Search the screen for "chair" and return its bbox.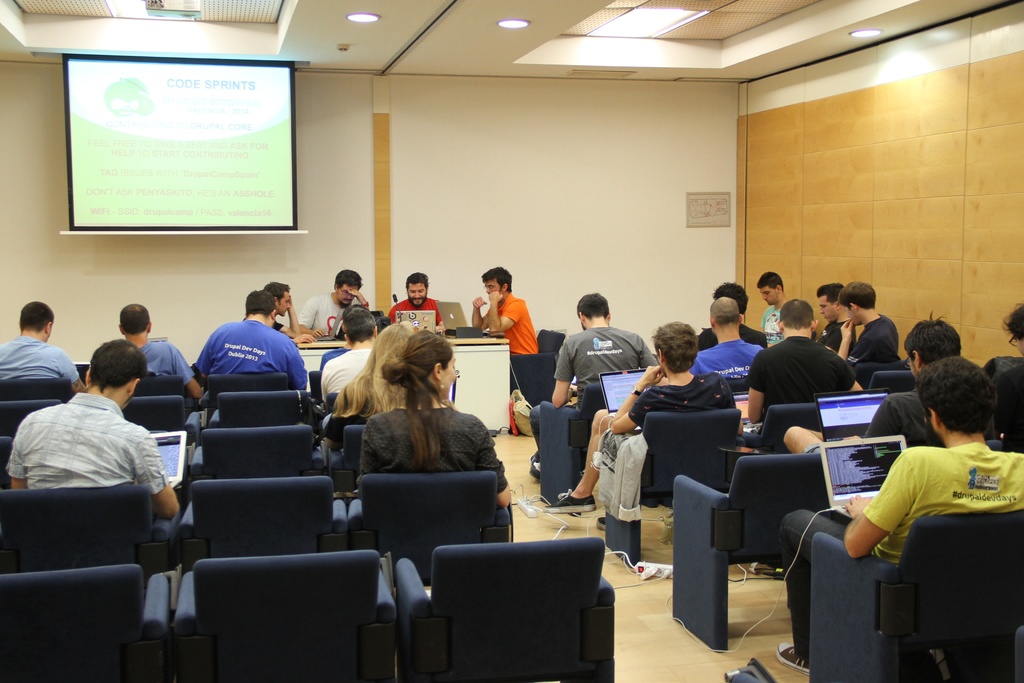
Found: rect(311, 368, 325, 401).
